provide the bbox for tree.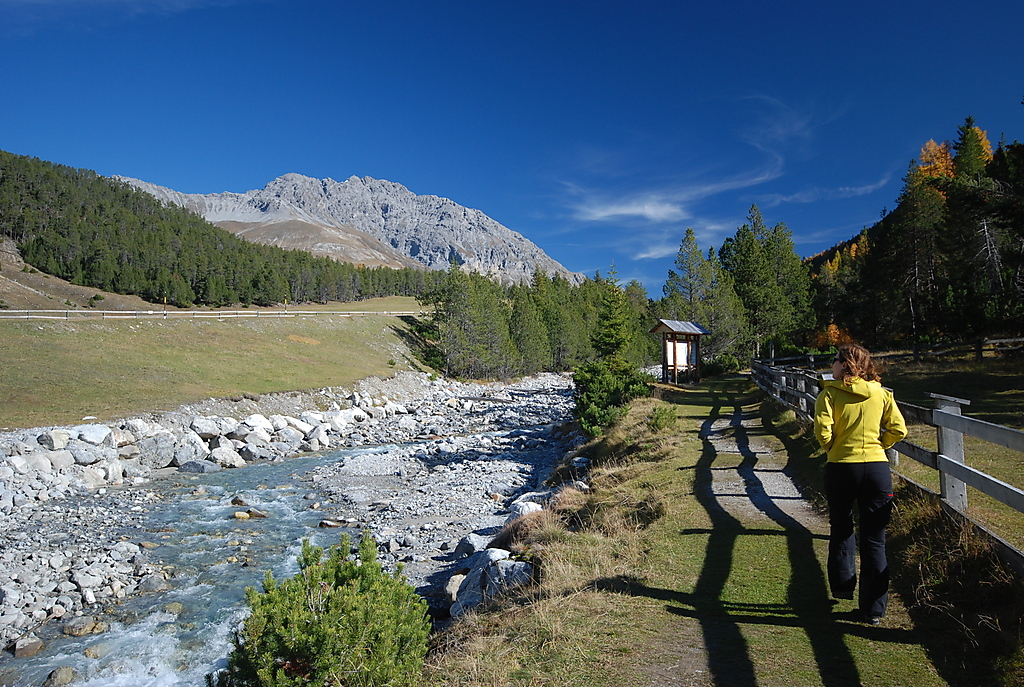
pyautogui.locateOnScreen(730, 195, 815, 340).
